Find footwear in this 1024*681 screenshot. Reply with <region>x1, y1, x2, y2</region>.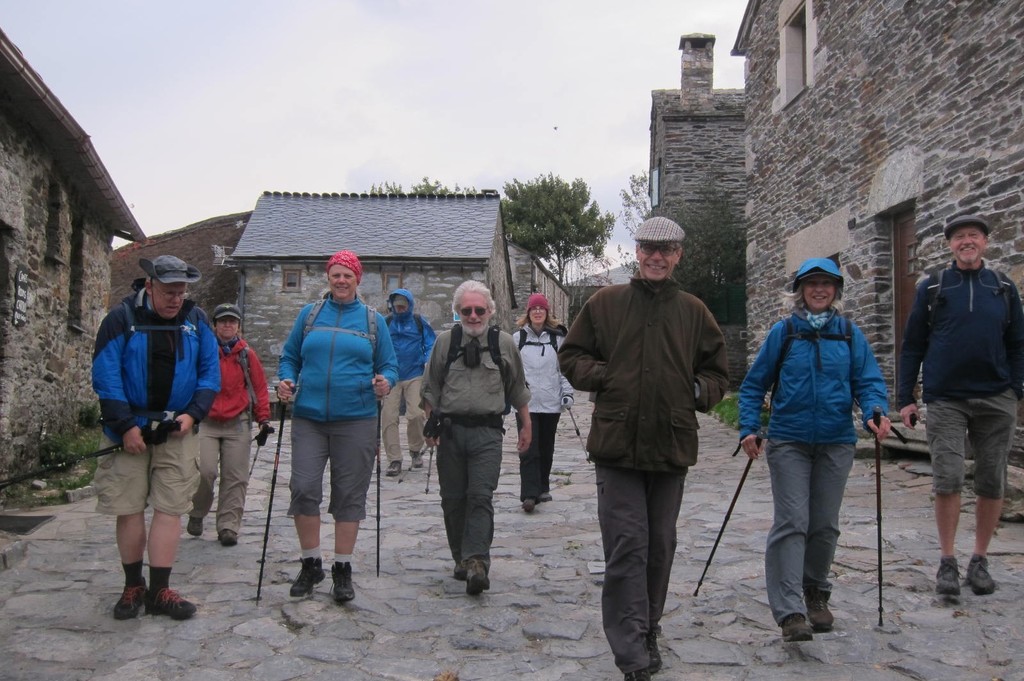
<region>381, 457, 403, 479</region>.
